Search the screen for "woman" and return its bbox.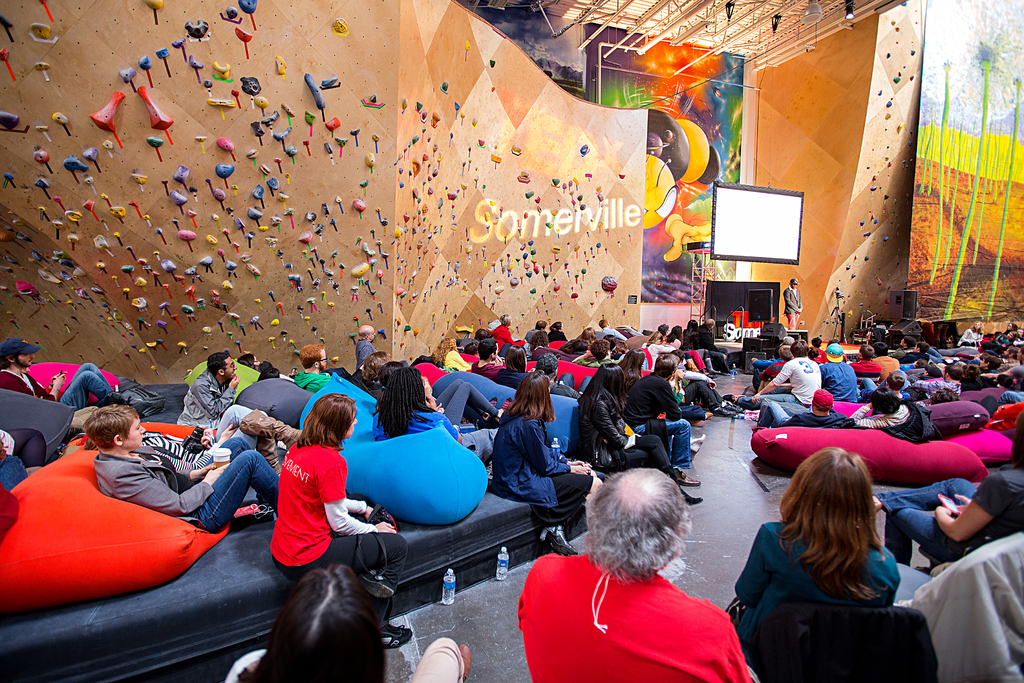
Found: [220,561,465,682].
